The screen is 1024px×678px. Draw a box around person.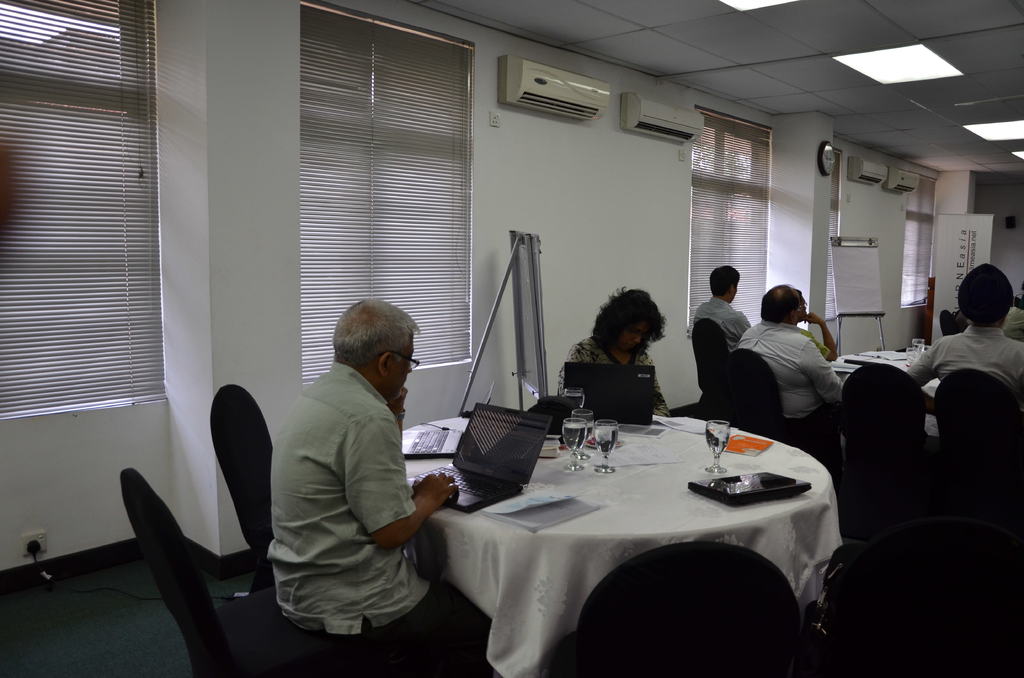
bbox(906, 264, 1023, 394).
